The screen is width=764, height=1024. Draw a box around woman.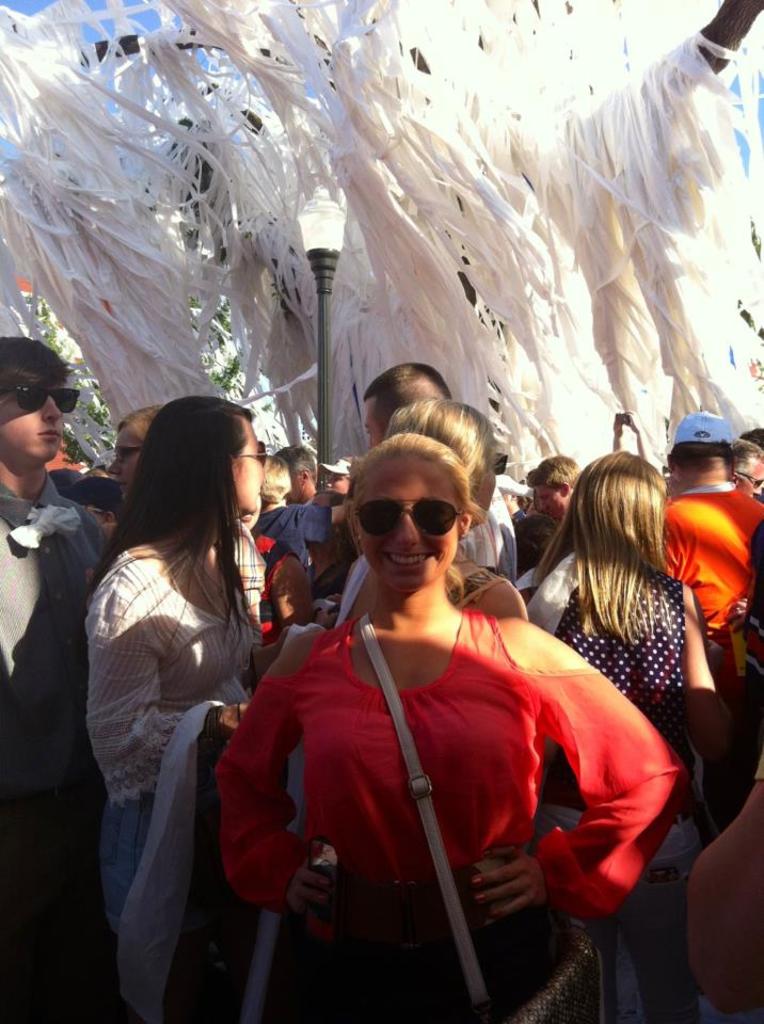
{"x1": 522, "y1": 450, "x2": 733, "y2": 1023}.
